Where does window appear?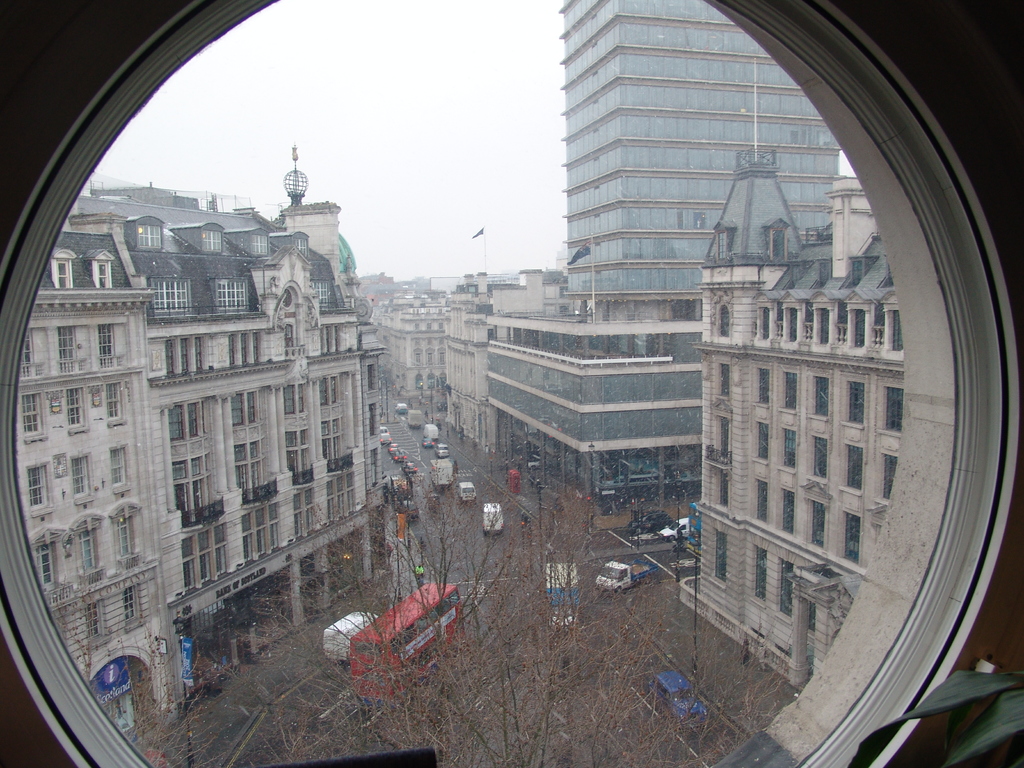
Appears at l=884, t=454, r=895, b=502.
